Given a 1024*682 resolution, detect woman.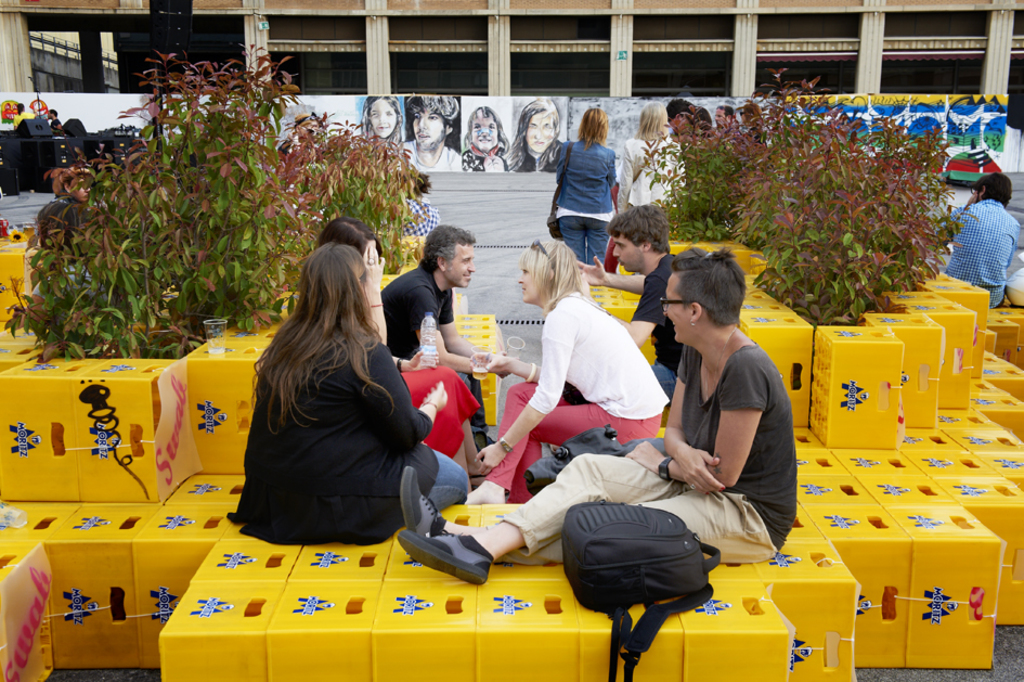
<region>361, 96, 404, 143</region>.
